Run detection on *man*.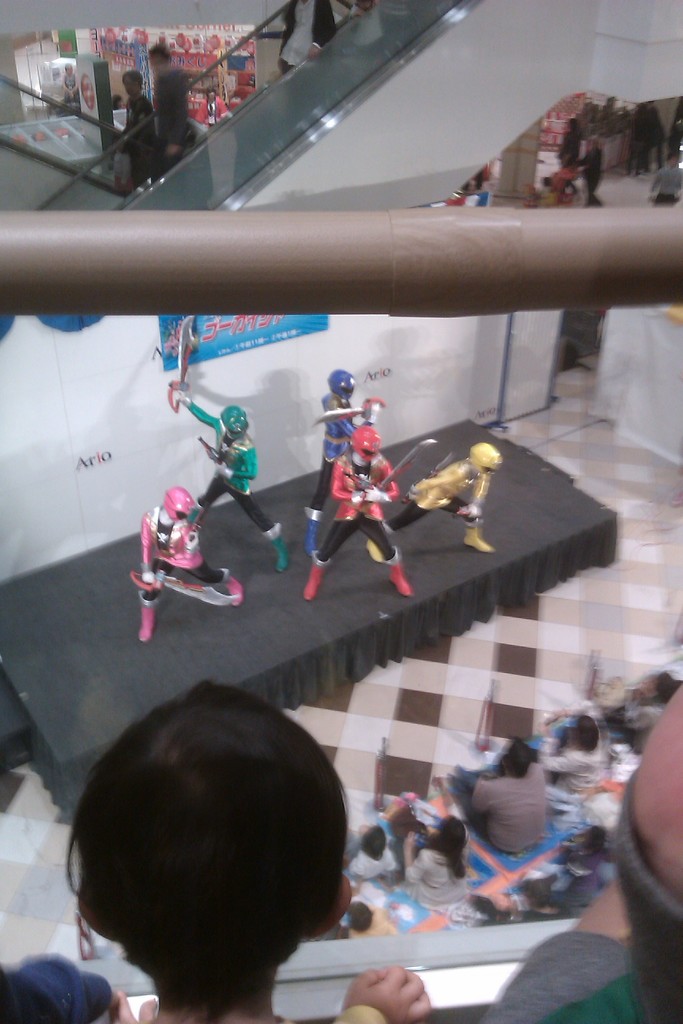
Result: {"x1": 303, "y1": 423, "x2": 415, "y2": 593}.
